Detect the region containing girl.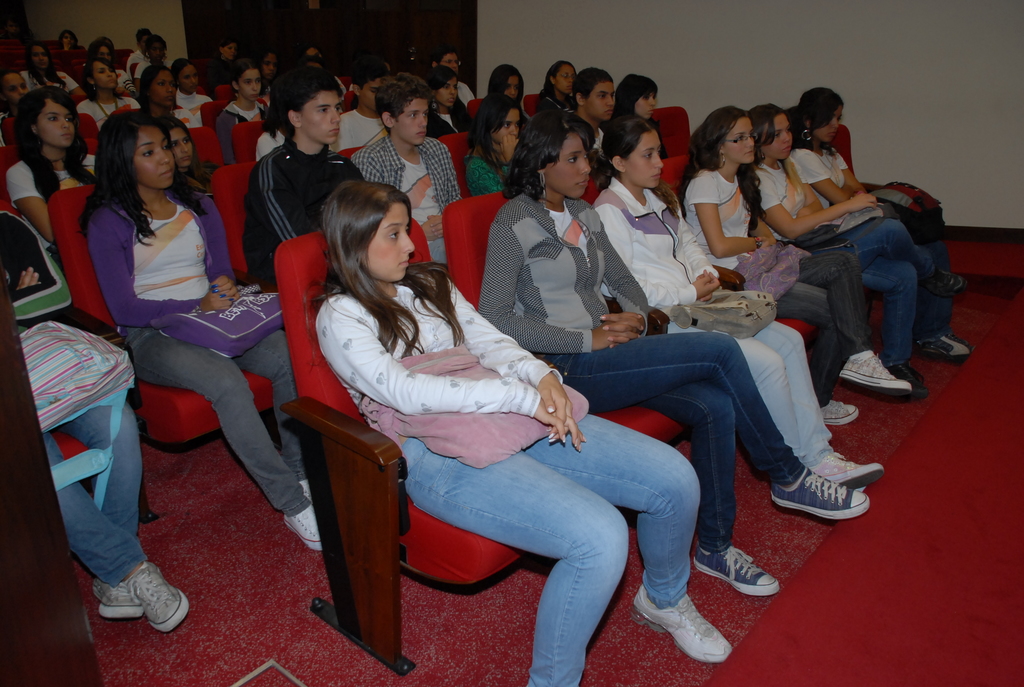
[459, 91, 519, 196].
